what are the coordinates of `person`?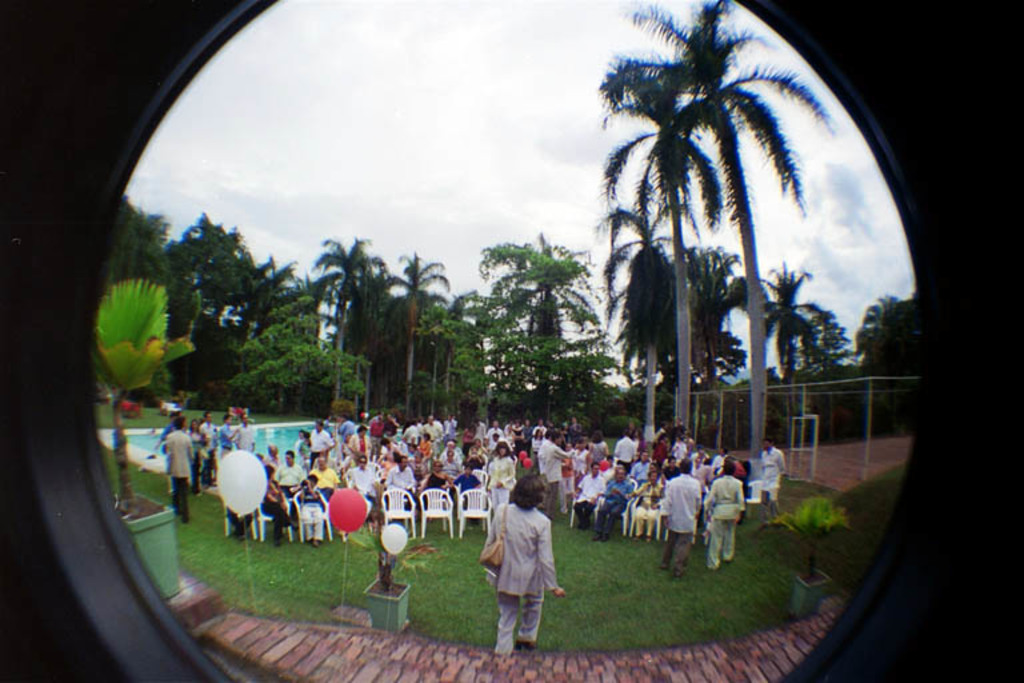
(x1=195, y1=408, x2=217, y2=472).
